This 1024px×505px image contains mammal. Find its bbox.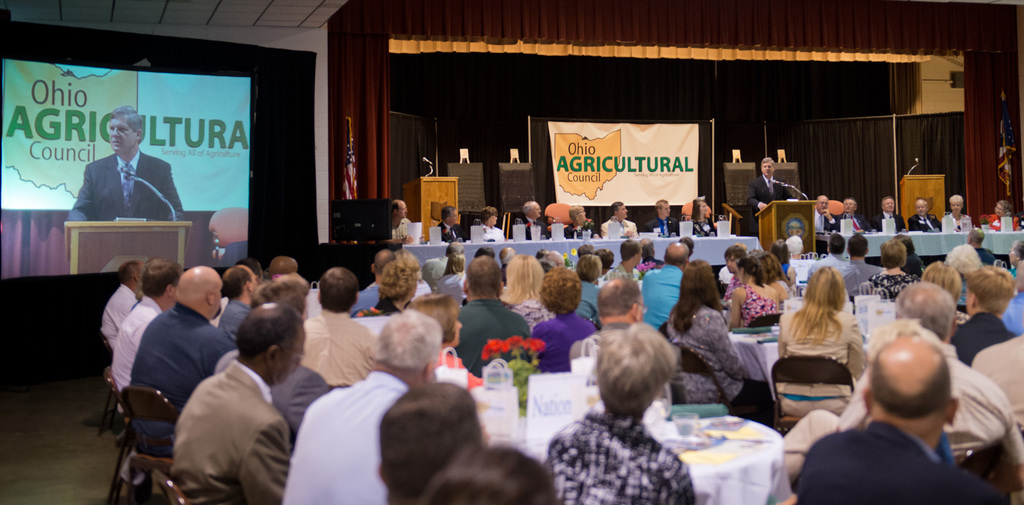
pyautogui.locateOnScreen(155, 305, 291, 501).
